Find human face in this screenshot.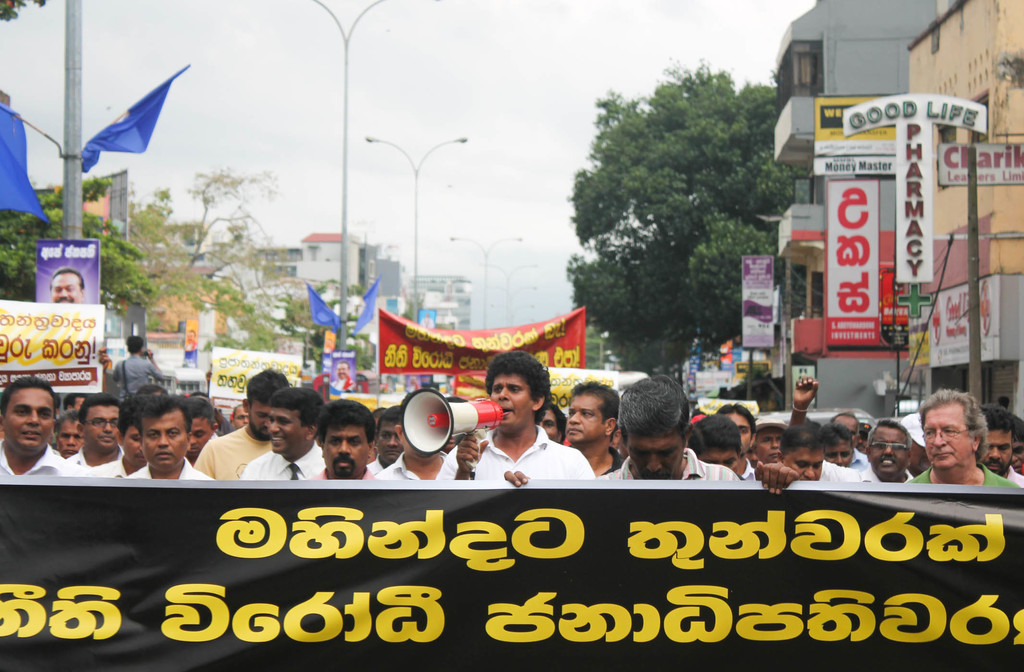
The bounding box for human face is 752:428:785:465.
